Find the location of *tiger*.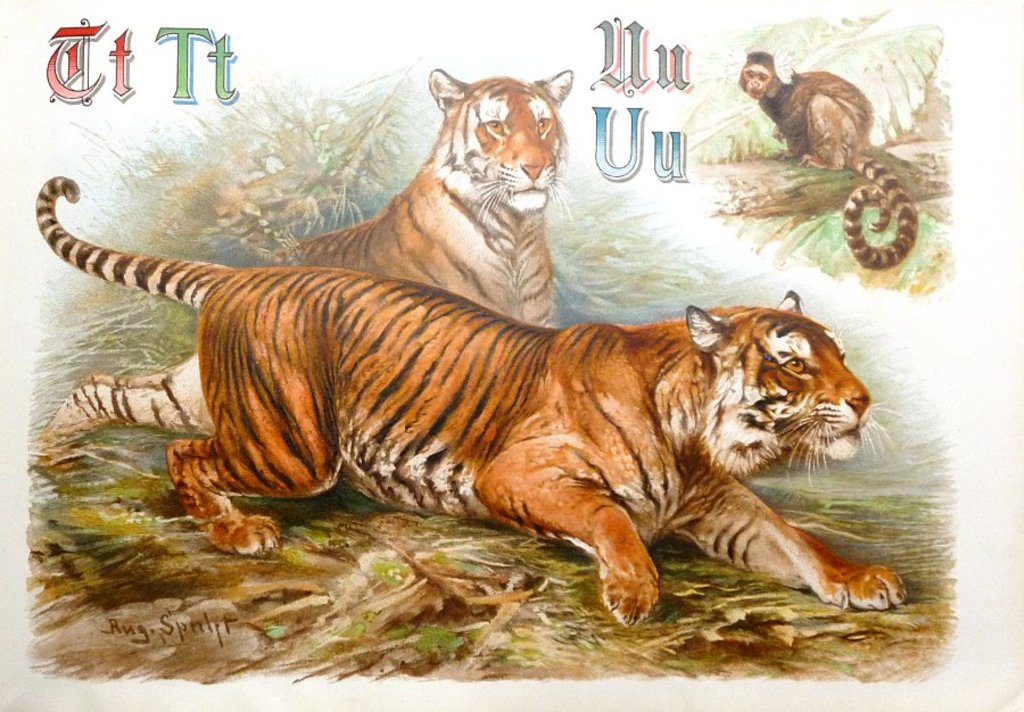
Location: rect(36, 179, 903, 616).
